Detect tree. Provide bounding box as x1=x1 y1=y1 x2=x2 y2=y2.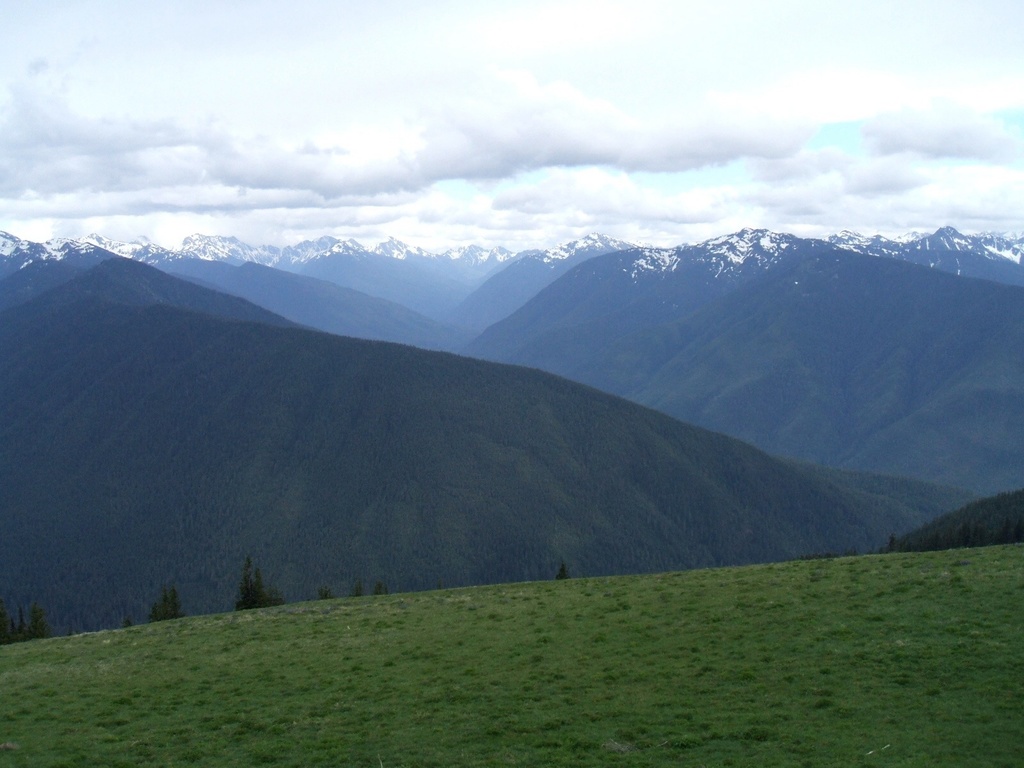
x1=232 y1=559 x2=285 y2=614.
